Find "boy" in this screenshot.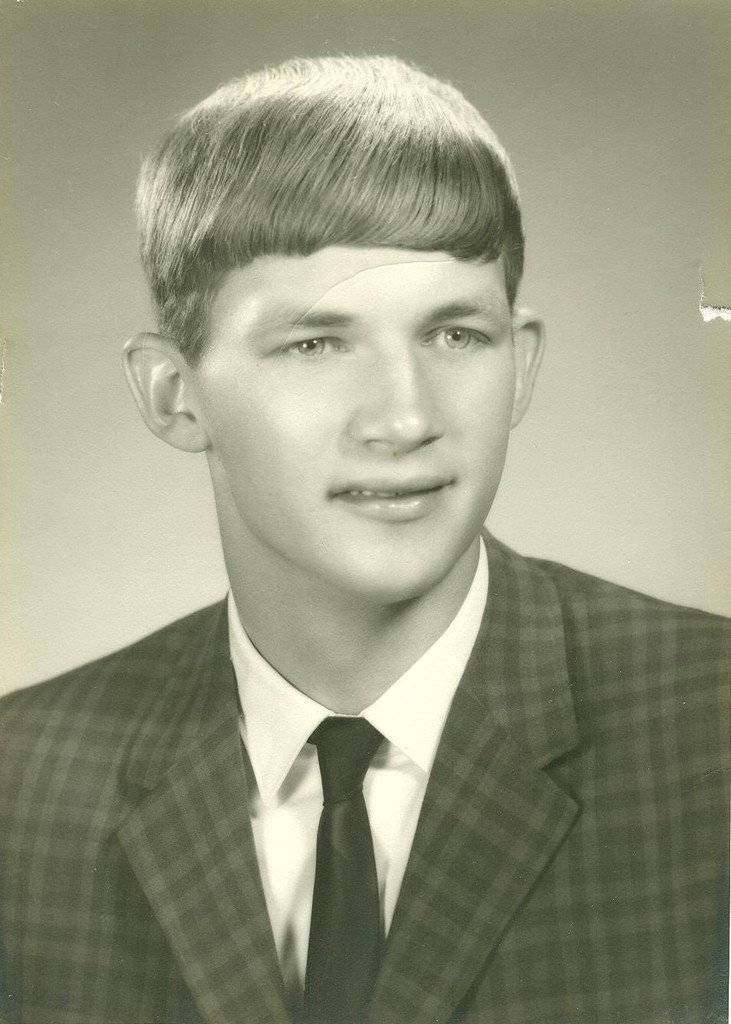
The bounding box for "boy" is x1=0, y1=50, x2=730, y2=1023.
